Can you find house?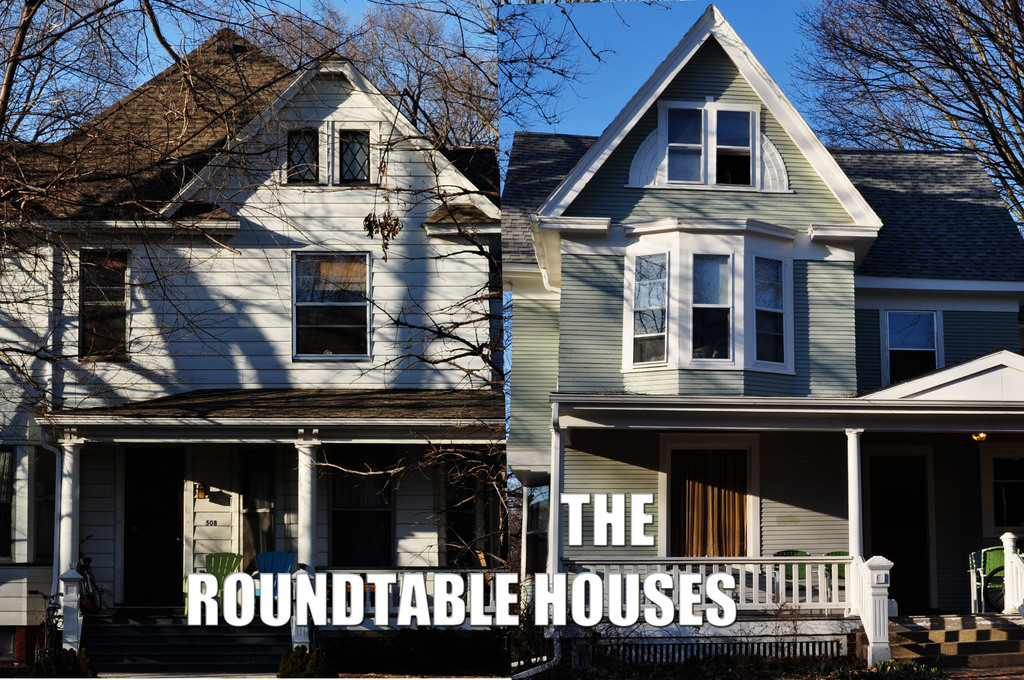
Yes, bounding box: box(500, 4, 1023, 679).
